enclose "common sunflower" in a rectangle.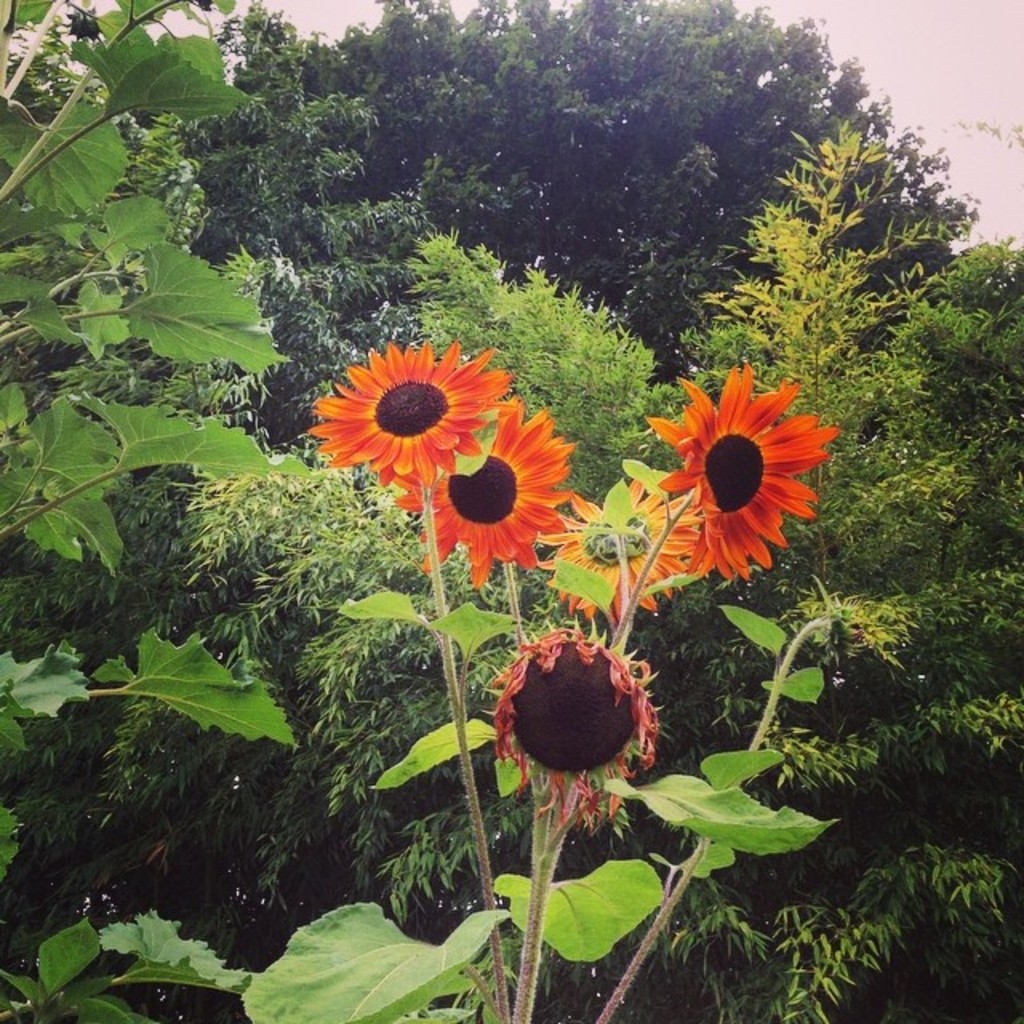
(x1=320, y1=330, x2=496, y2=494).
